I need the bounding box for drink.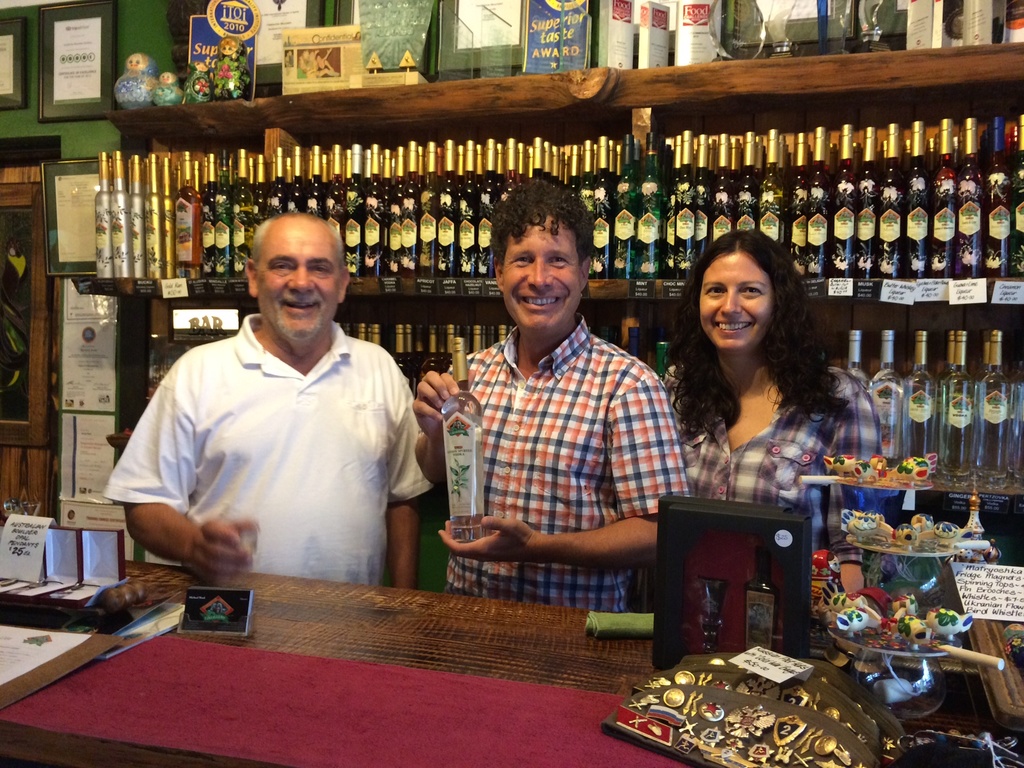
Here it is: bbox(877, 161, 902, 274).
